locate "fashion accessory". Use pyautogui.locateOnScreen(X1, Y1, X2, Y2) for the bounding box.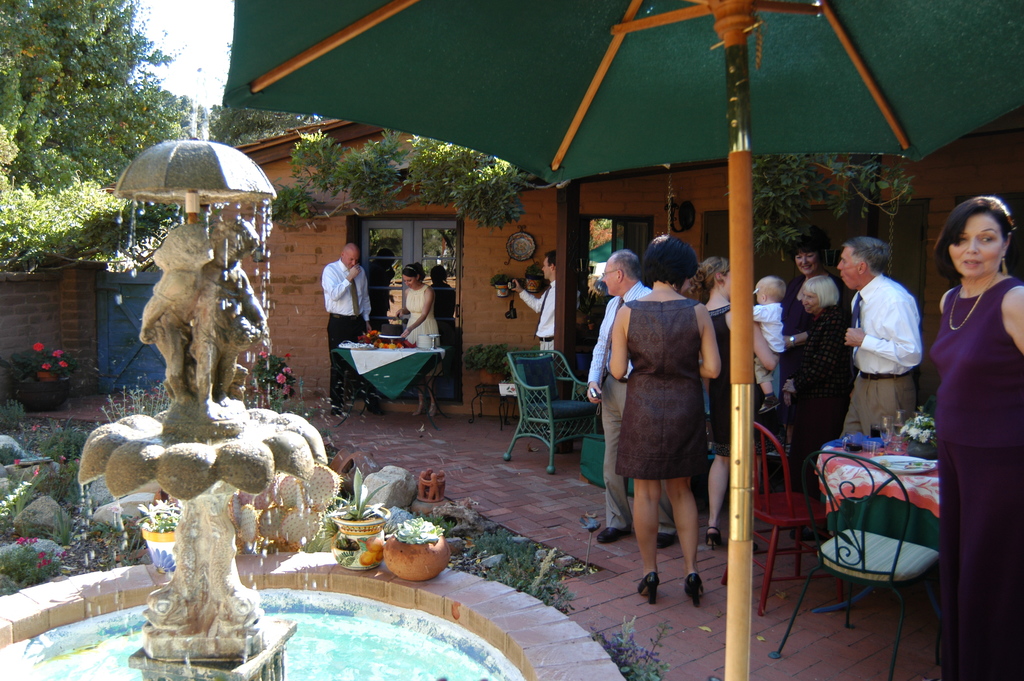
pyautogui.locateOnScreen(948, 270, 996, 331).
